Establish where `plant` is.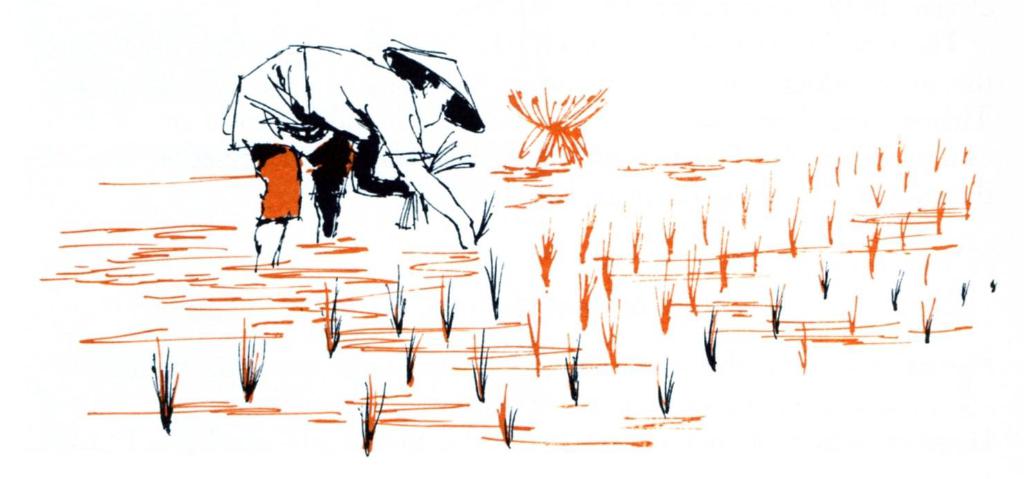
Established at box=[758, 277, 785, 338].
